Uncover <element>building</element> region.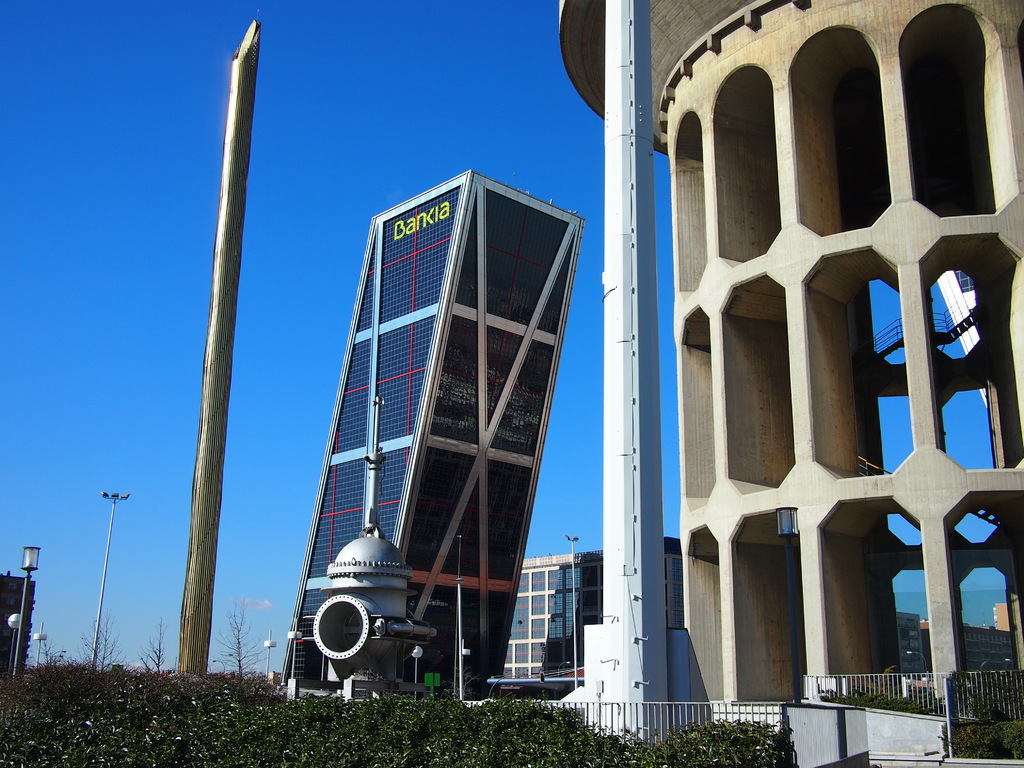
Uncovered: {"x1": 936, "y1": 270, "x2": 984, "y2": 409}.
